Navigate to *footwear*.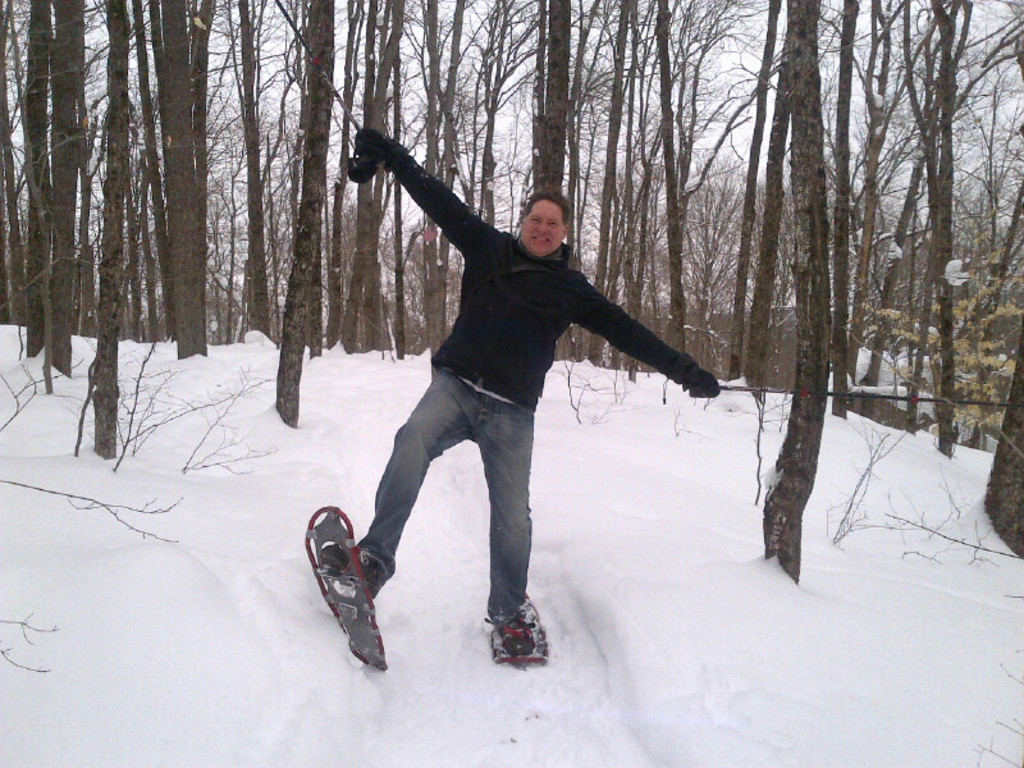
Navigation target: l=485, t=611, r=538, b=657.
